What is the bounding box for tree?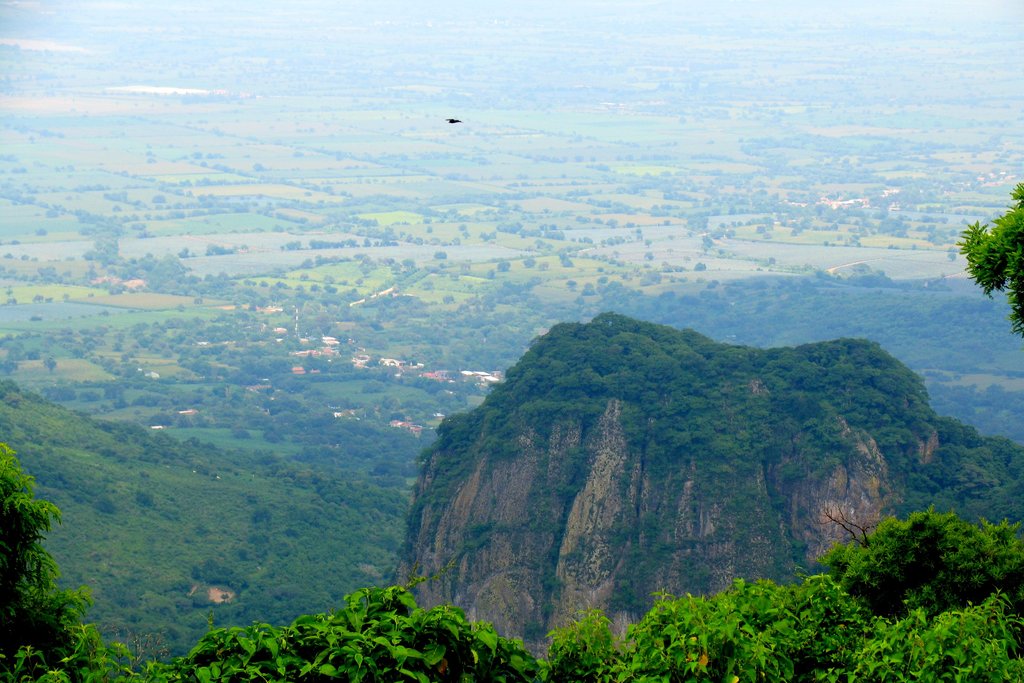
detection(5, 437, 1022, 682).
